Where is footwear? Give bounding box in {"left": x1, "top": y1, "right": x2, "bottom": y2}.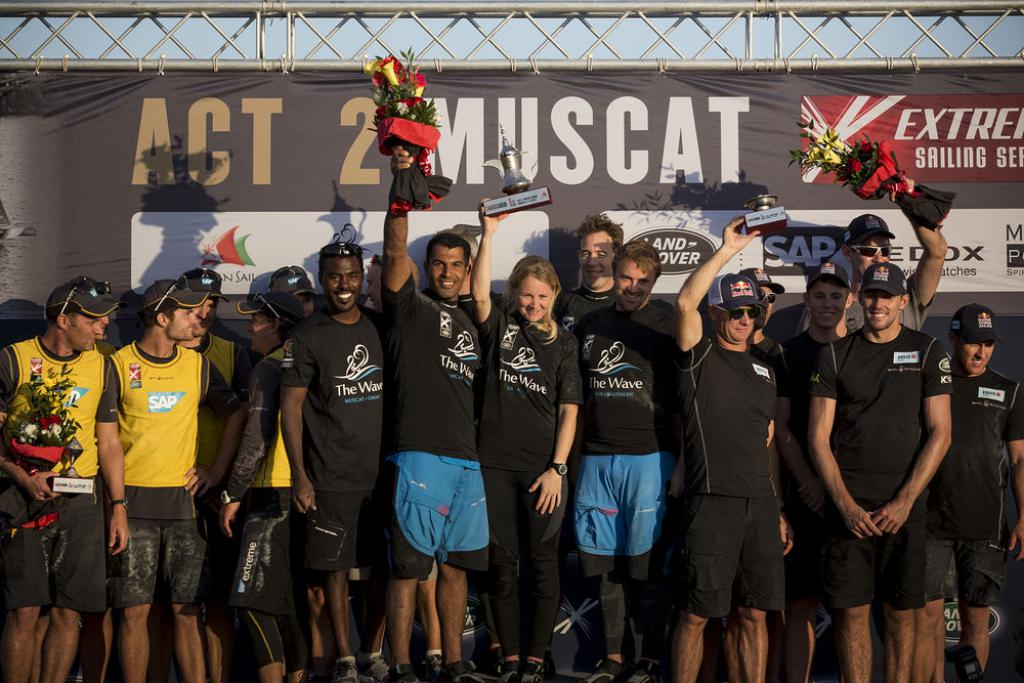
{"left": 453, "top": 671, "right": 483, "bottom": 682}.
